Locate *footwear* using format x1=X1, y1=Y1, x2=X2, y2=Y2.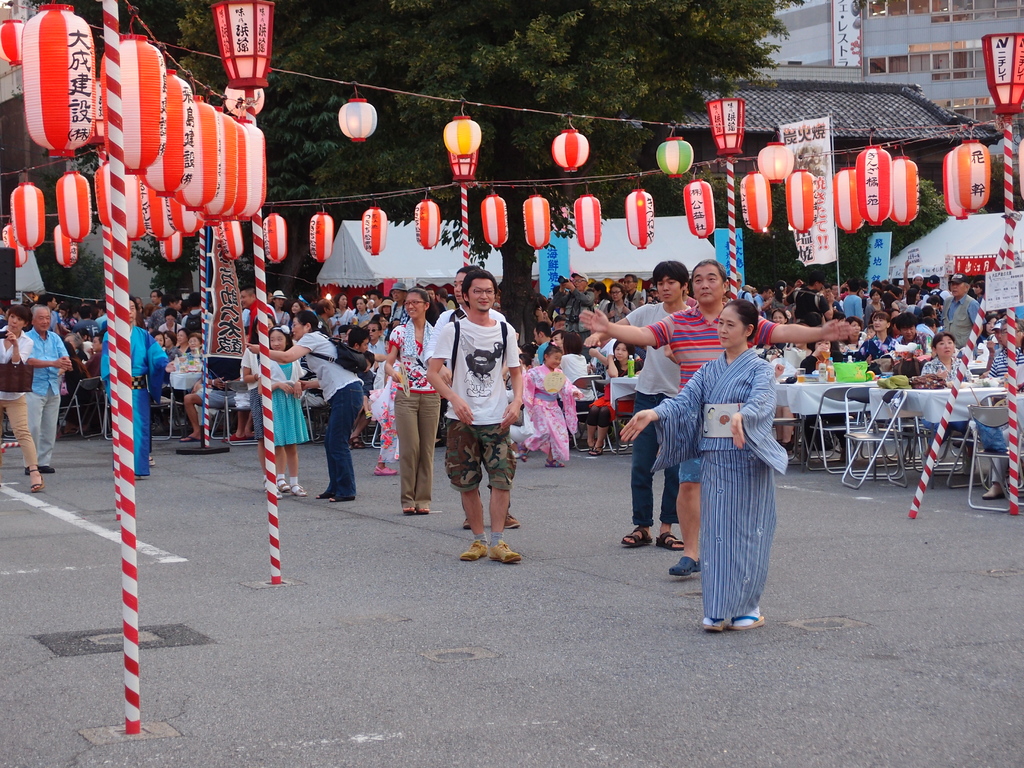
x1=488, y1=538, x2=522, y2=568.
